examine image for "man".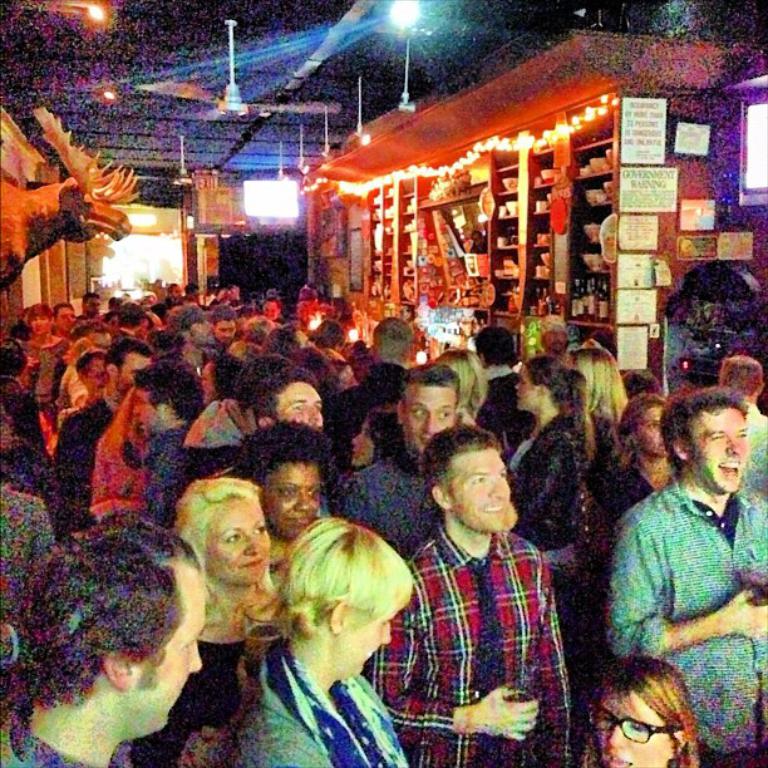
Examination result: 59:350:109:428.
